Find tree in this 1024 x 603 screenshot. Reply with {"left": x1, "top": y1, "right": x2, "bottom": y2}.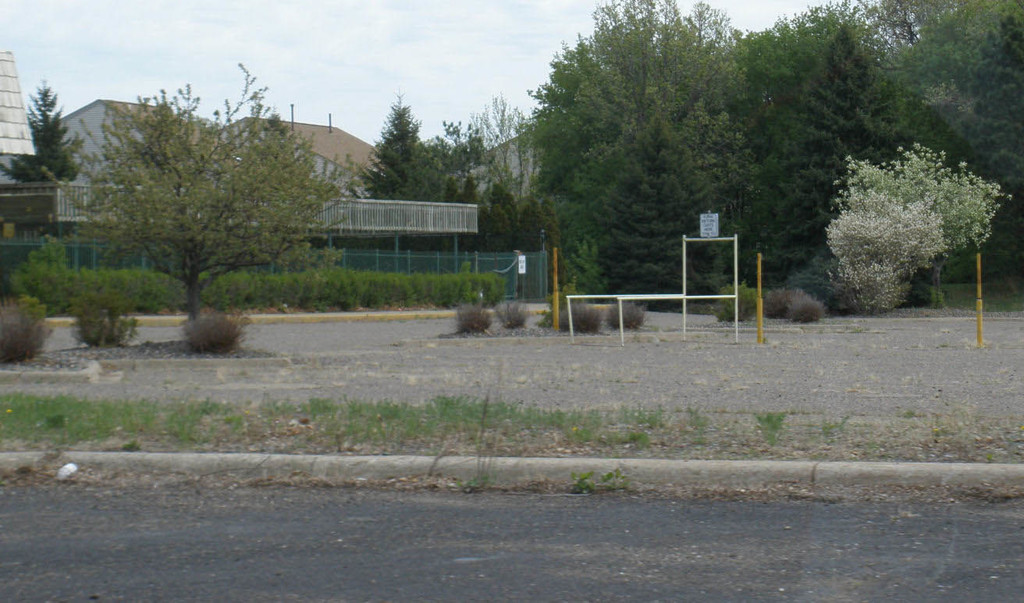
{"left": 0, "top": 80, "right": 89, "bottom": 232}.
